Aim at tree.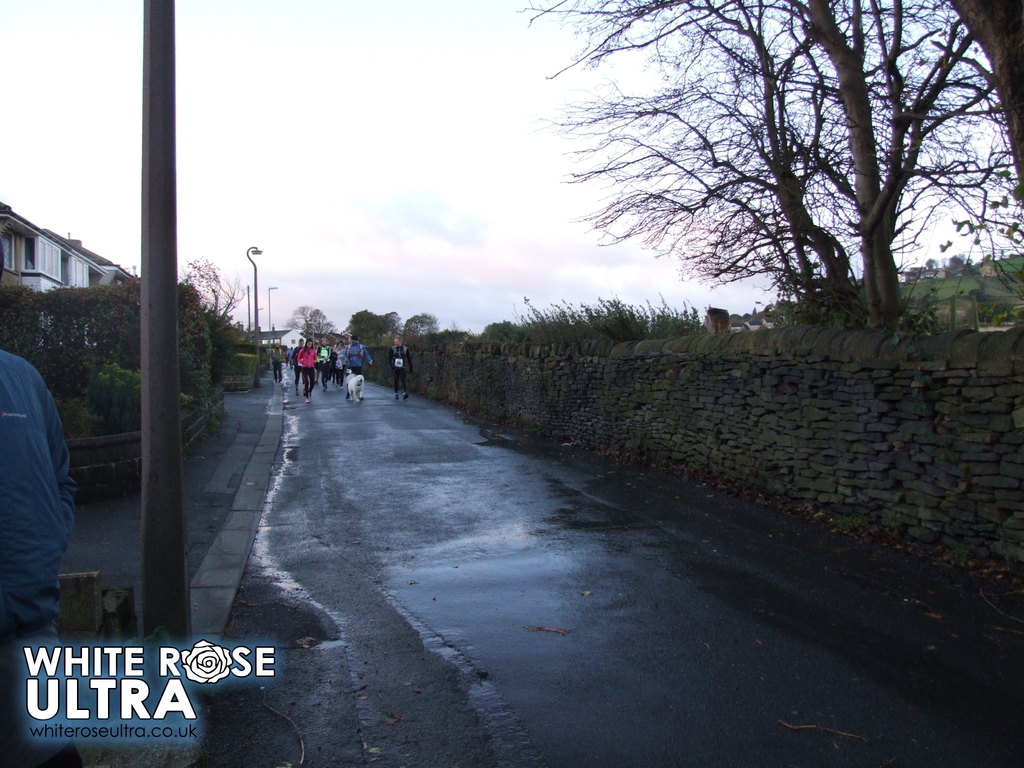
Aimed at l=395, t=310, r=445, b=338.
